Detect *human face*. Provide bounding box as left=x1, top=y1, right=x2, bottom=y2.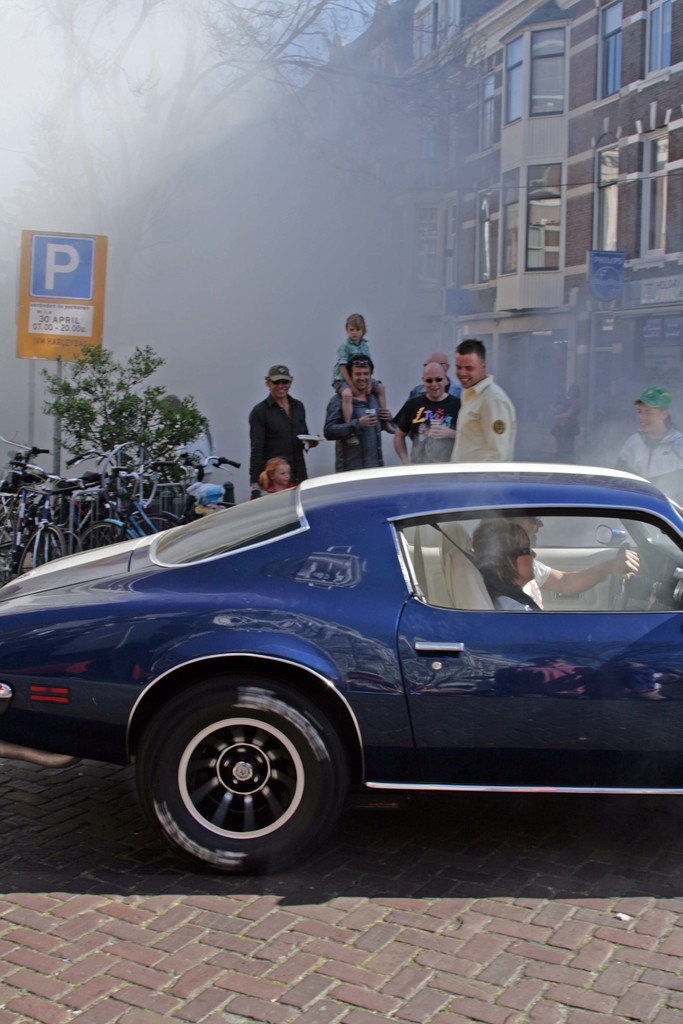
left=425, top=369, right=444, bottom=398.
